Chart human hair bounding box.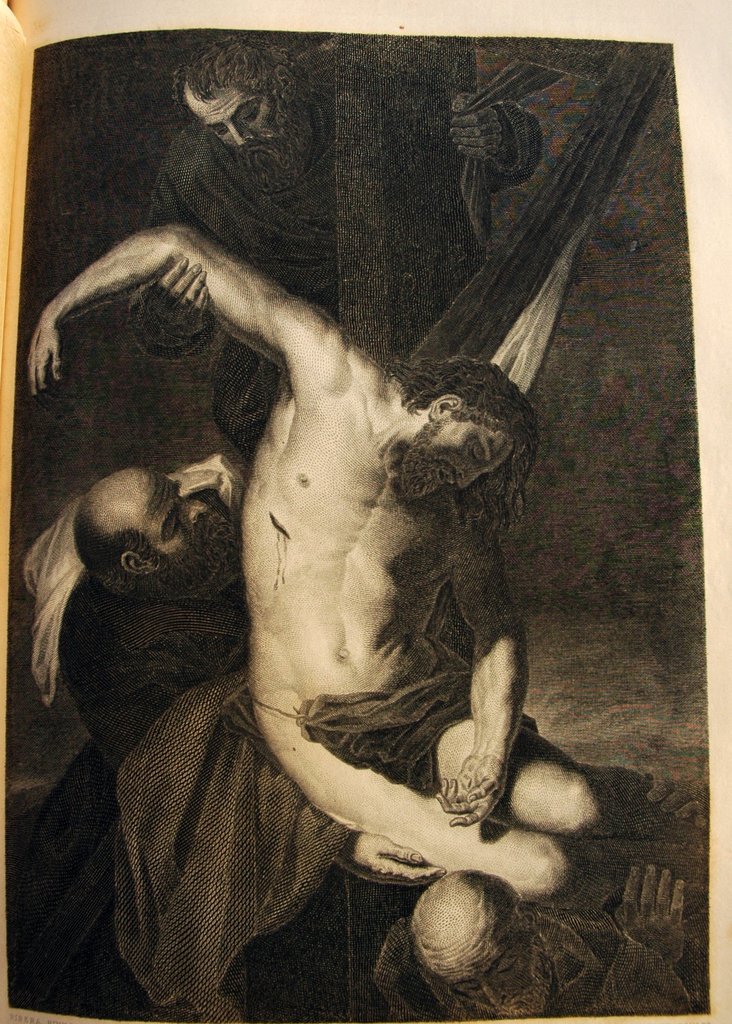
Charted: <box>163,16,327,202</box>.
